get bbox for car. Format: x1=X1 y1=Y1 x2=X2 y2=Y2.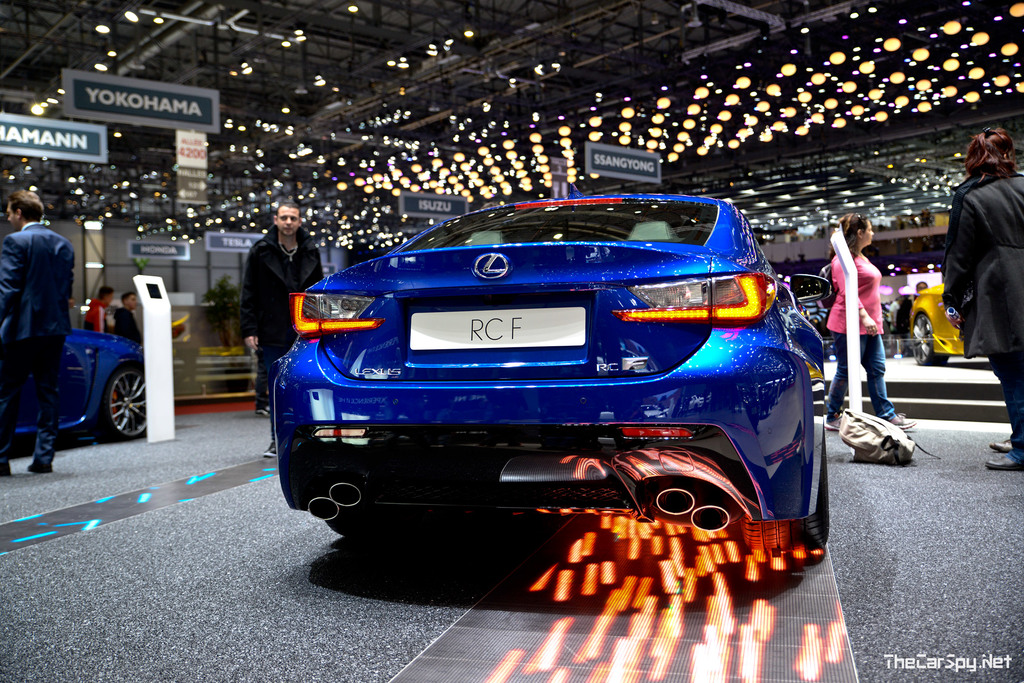
x1=909 y1=285 x2=965 y2=367.
